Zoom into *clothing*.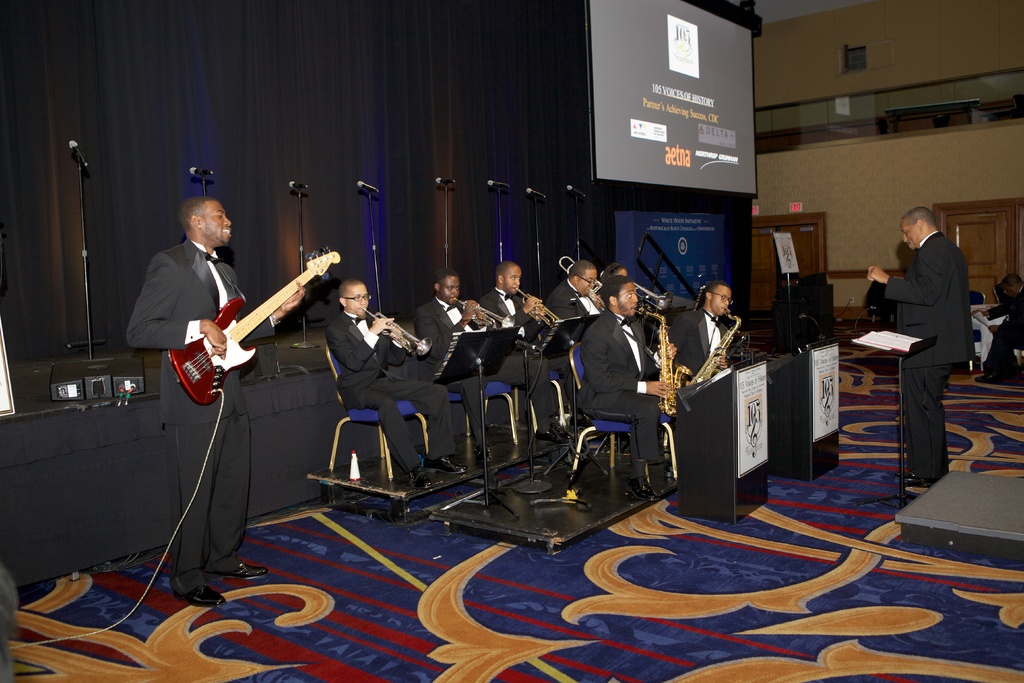
Zoom target: <box>321,301,472,470</box>.
